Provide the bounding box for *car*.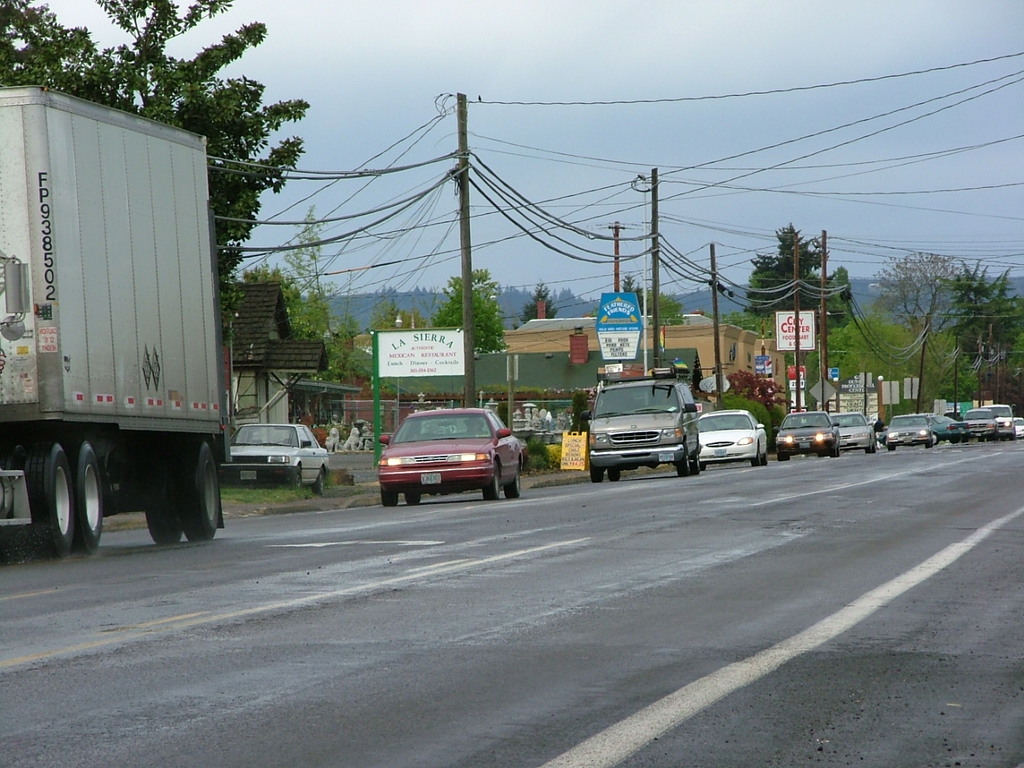
(x1=359, y1=405, x2=519, y2=502).
